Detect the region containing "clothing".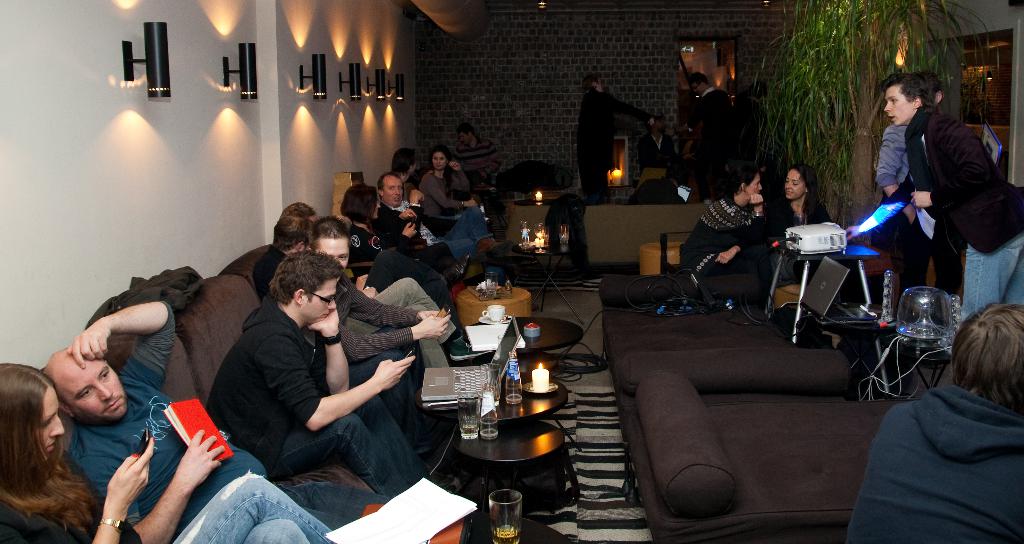
x1=676 y1=197 x2=766 y2=292.
